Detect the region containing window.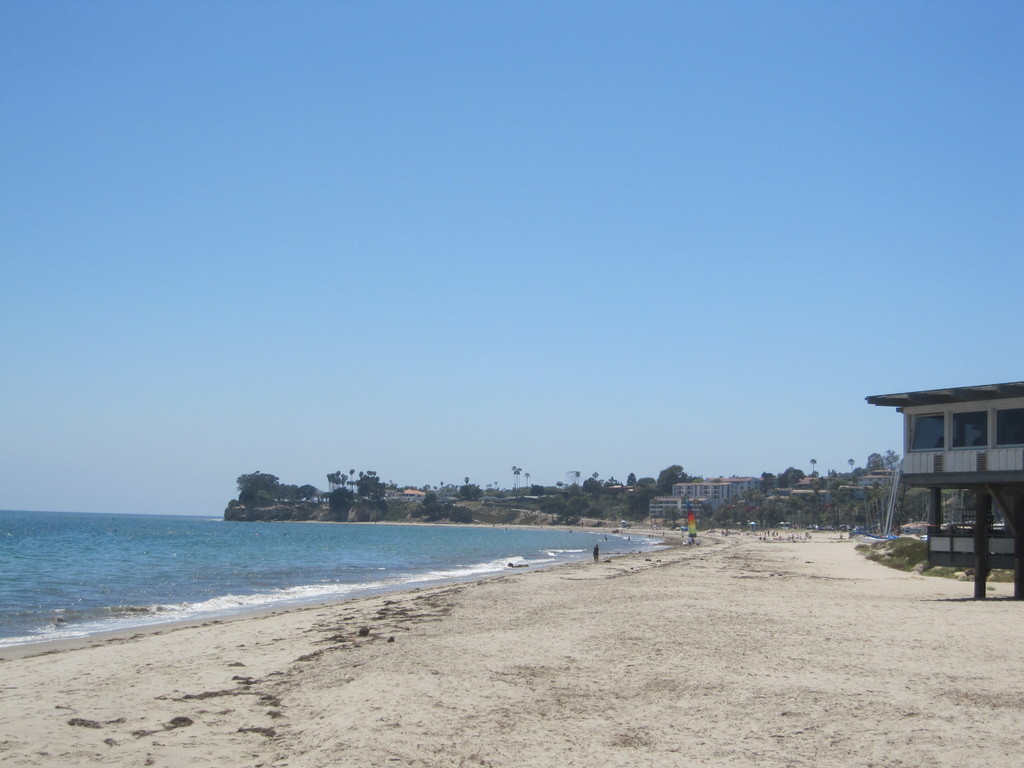
<region>944, 407, 989, 452</region>.
